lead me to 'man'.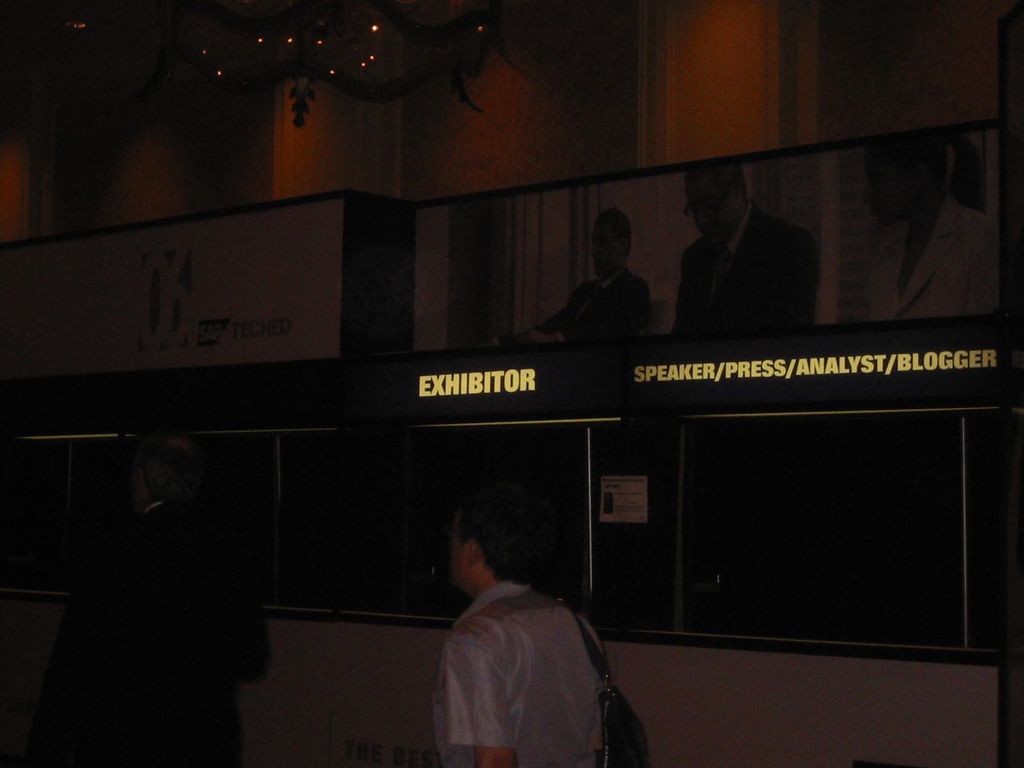
Lead to 676, 181, 819, 332.
